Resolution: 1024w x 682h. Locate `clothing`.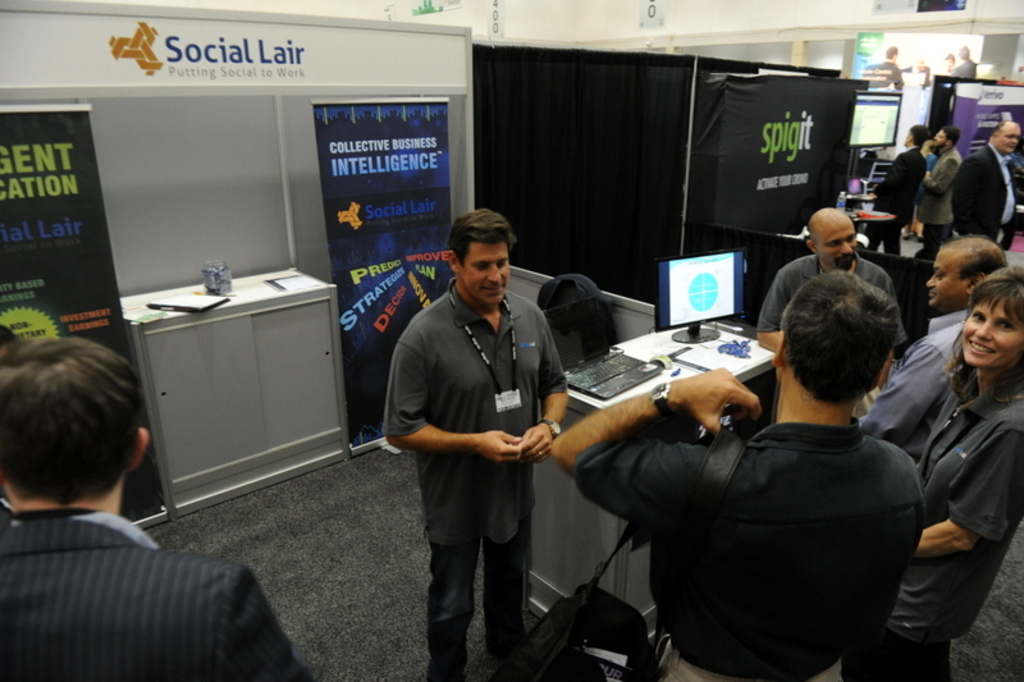
bbox(865, 145, 932, 257).
